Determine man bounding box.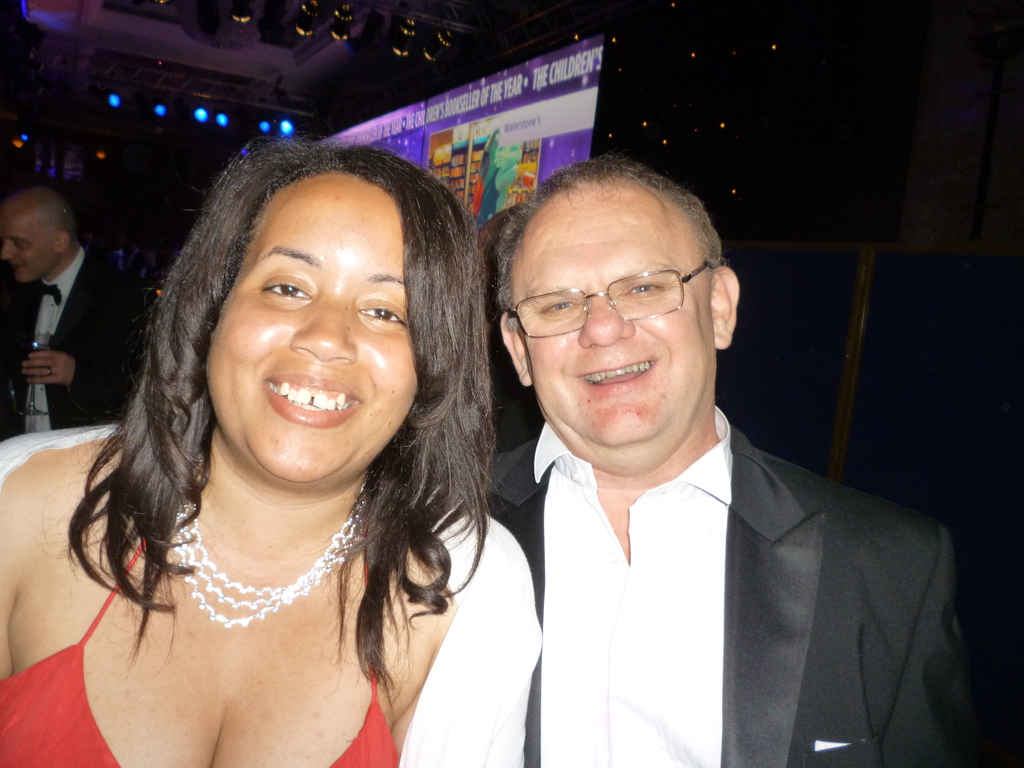
Determined: l=0, t=173, r=170, b=420.
